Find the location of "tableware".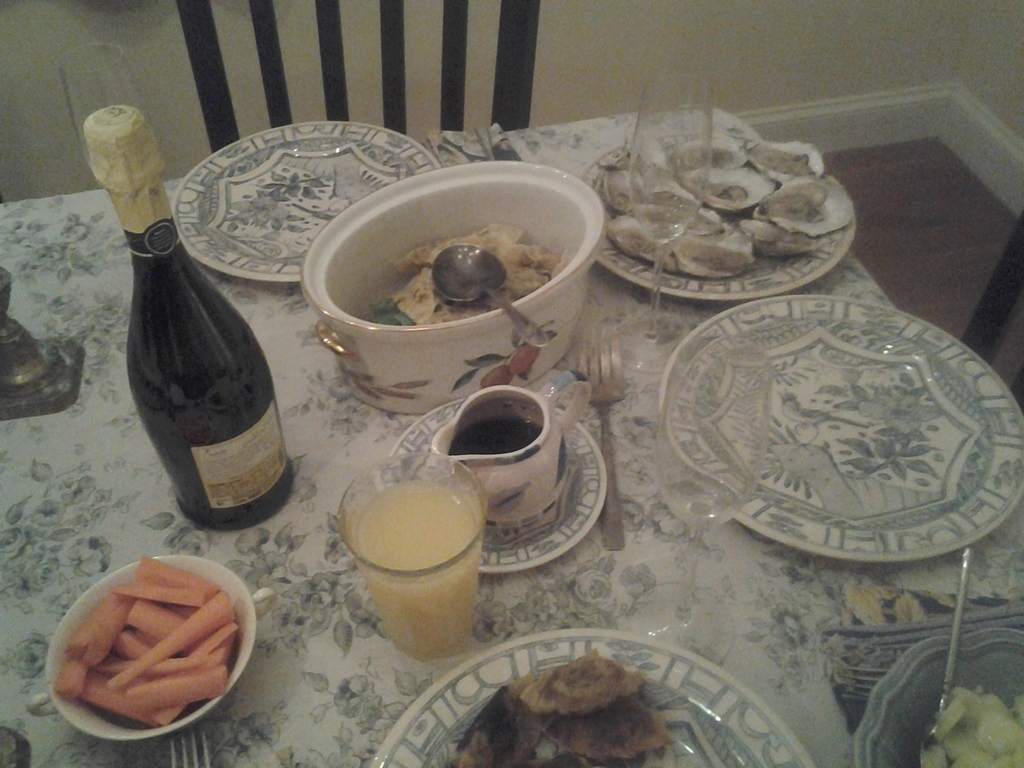
Location: bbox=[34, 554, 284, 754].
